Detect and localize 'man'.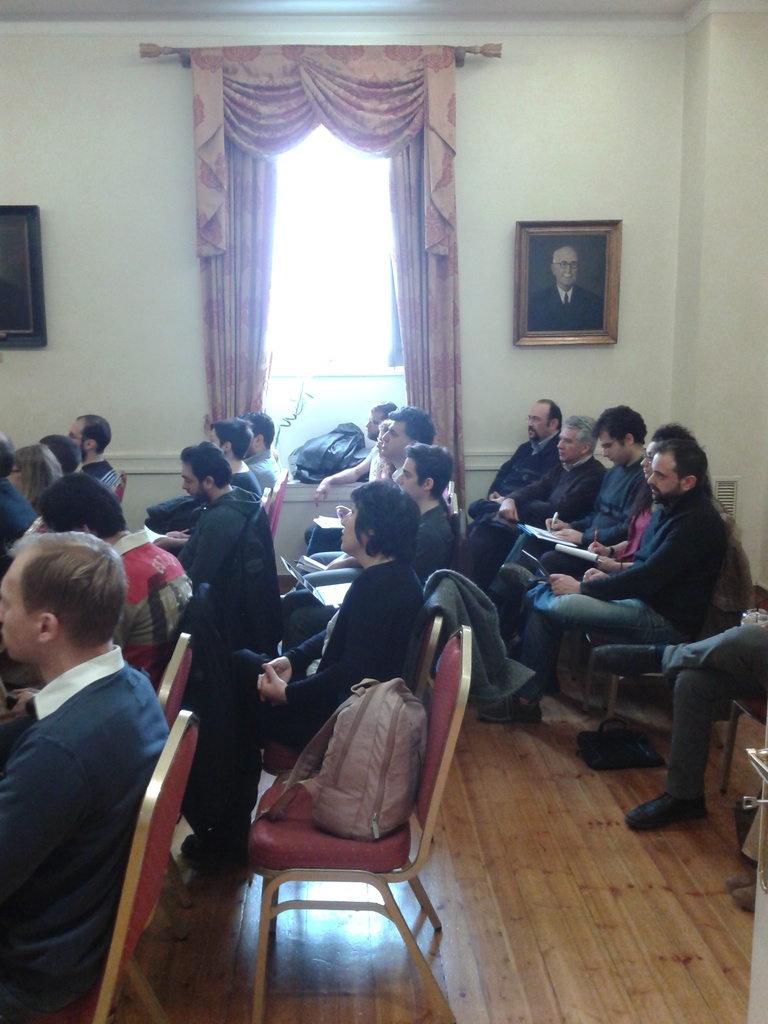
Localized at box=[479, 438, 731, 720].
